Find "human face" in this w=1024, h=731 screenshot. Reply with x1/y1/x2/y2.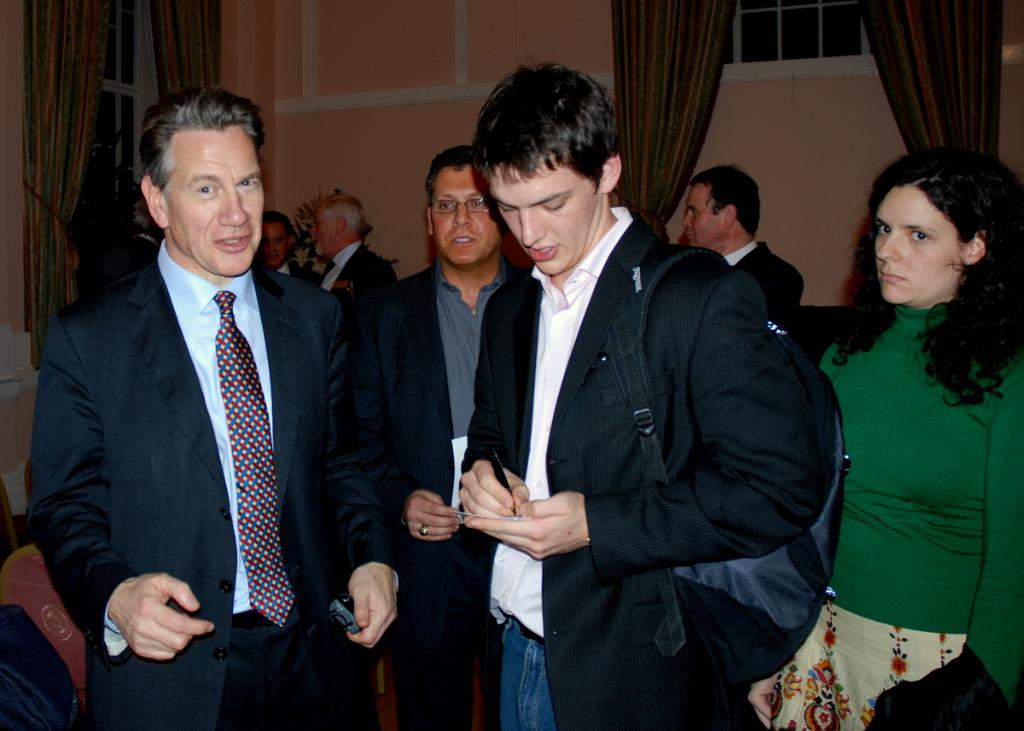
874/181/961/305.
